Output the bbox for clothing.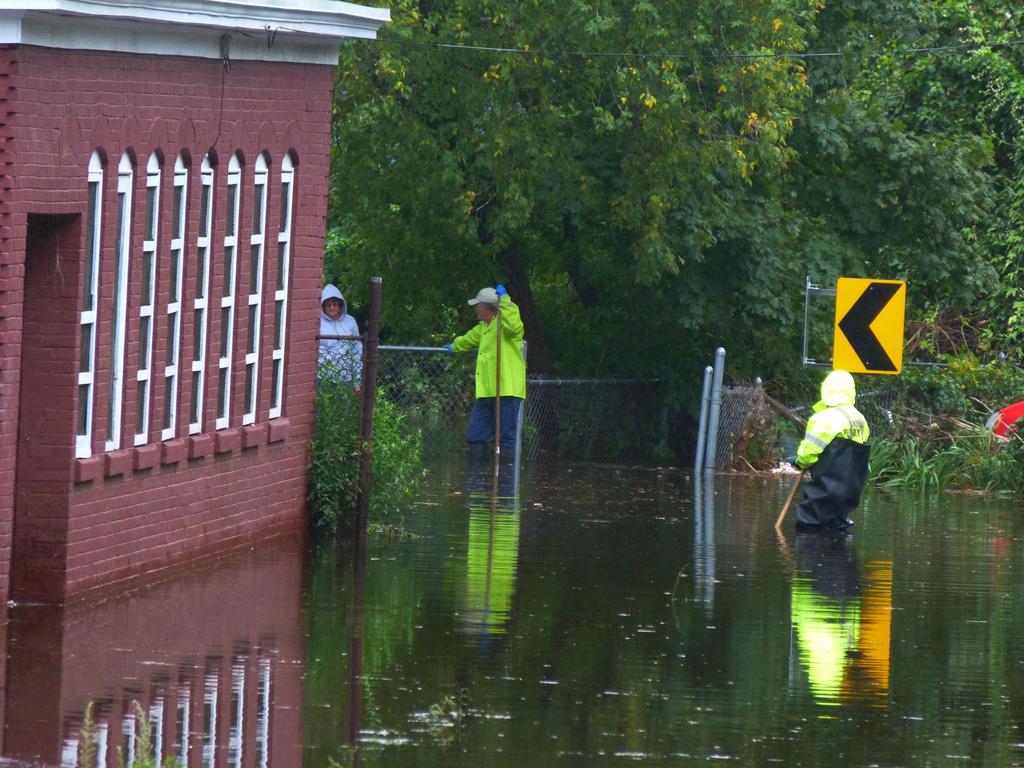
detection(450, 269, 534, 491).
